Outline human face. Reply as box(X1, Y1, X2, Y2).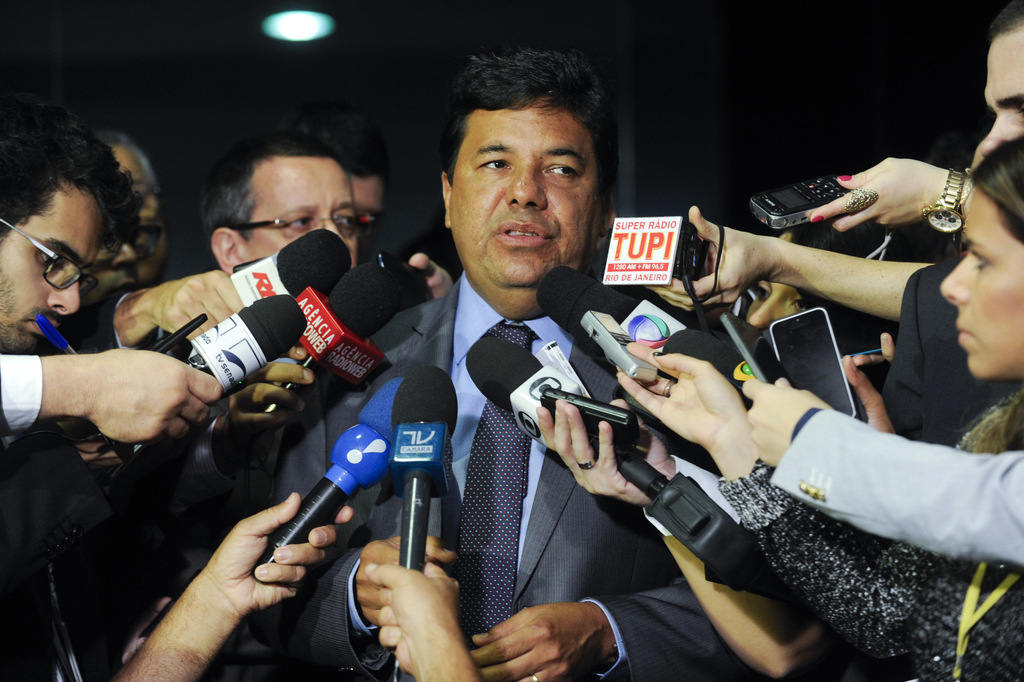
box(0, 181, 108, 352).
